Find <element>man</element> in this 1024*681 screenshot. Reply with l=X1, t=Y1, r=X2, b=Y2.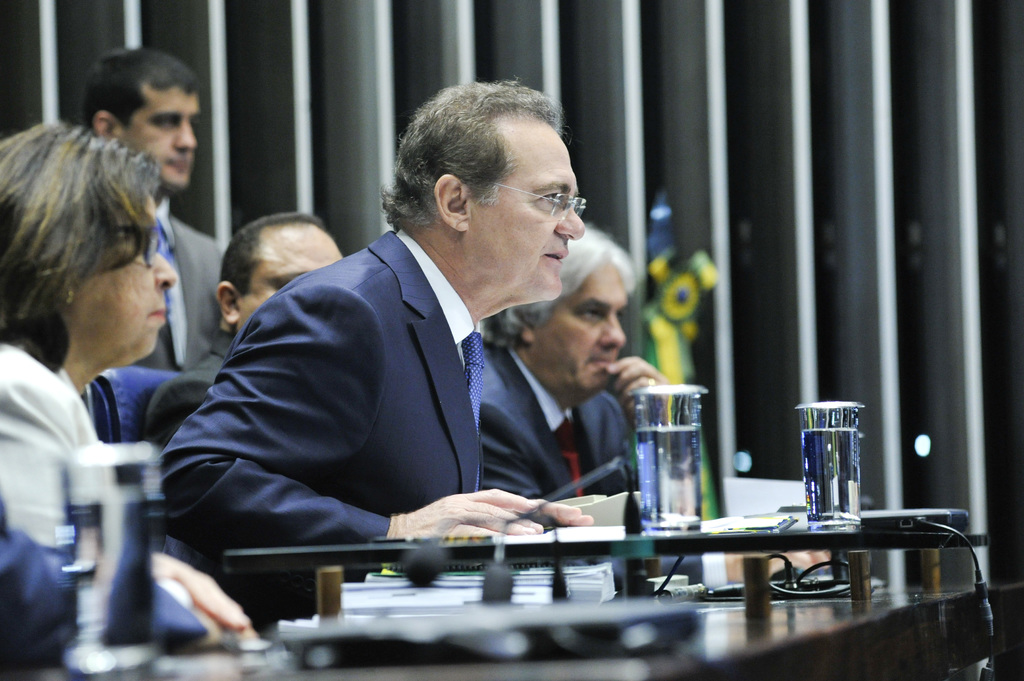
l=143, t=214, r=346, b=444.
